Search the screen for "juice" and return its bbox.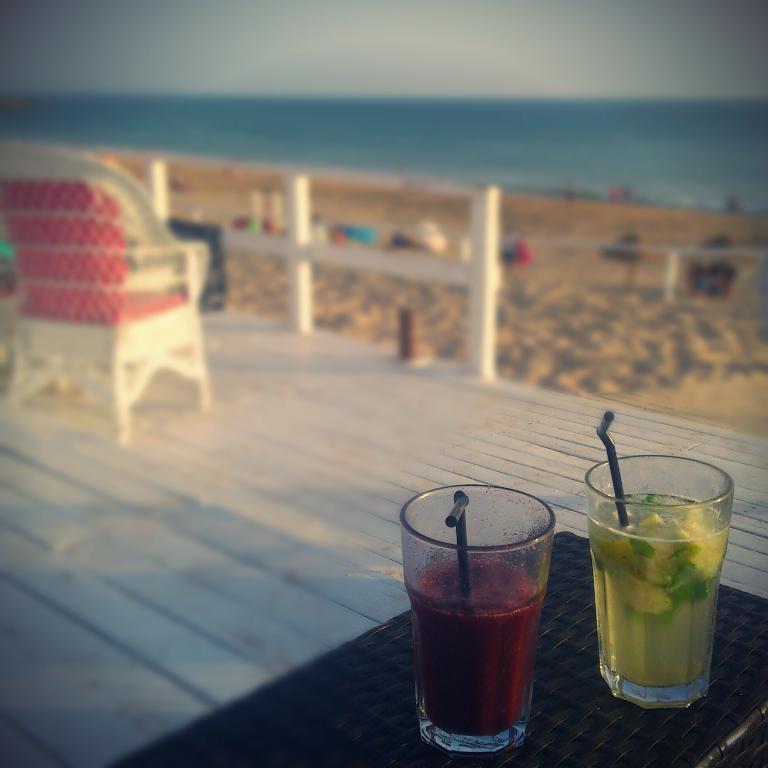
Found: l=402, t=555, r=538, b=744.
